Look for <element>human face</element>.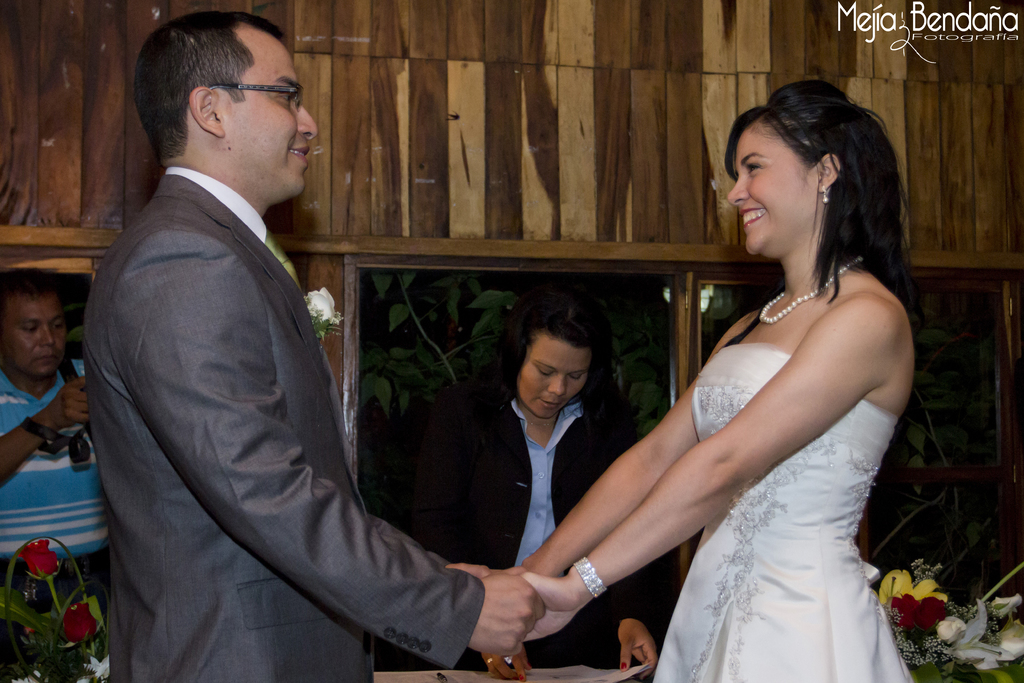
Found: box=[227, 39, 317, 199].
